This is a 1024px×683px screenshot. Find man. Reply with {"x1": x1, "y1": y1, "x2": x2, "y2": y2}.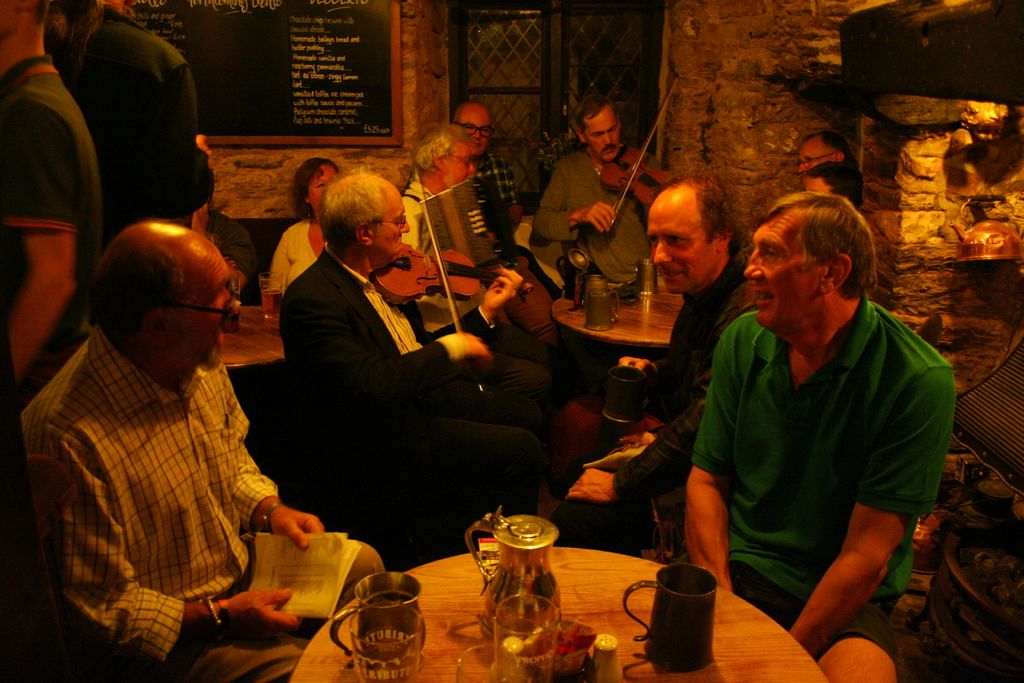
{"x1": 10, "y1": 217, "x2": 394, "y2": 682}.
